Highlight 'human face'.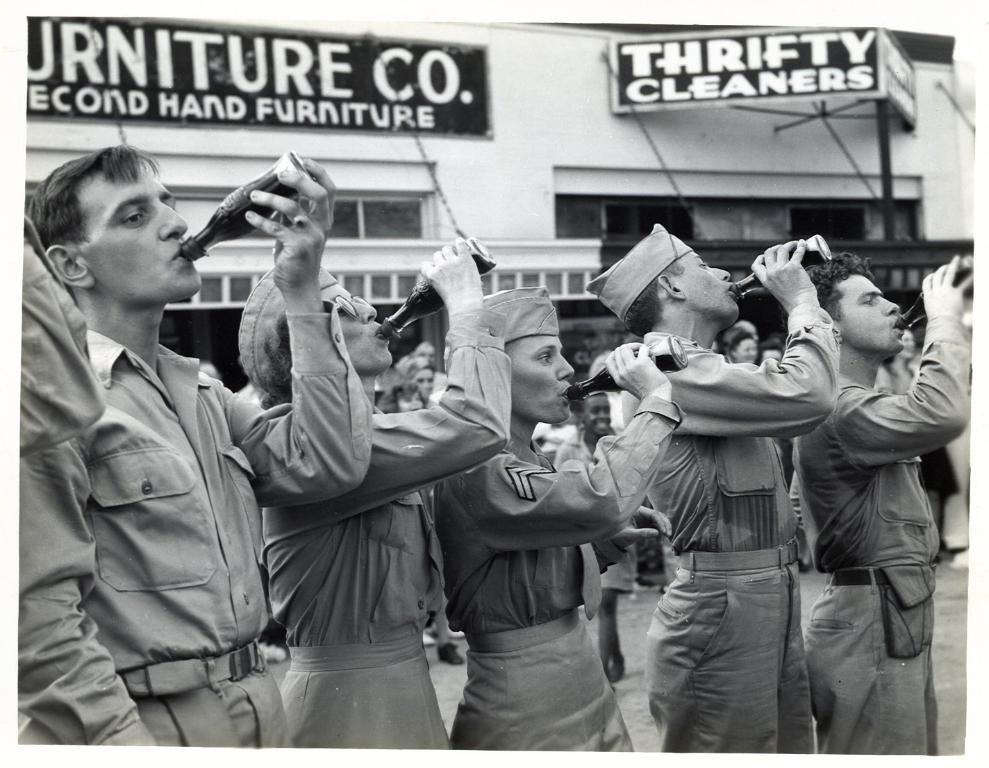
Highlighted region: x1=412 y1=340 x2=431 y2=367.
